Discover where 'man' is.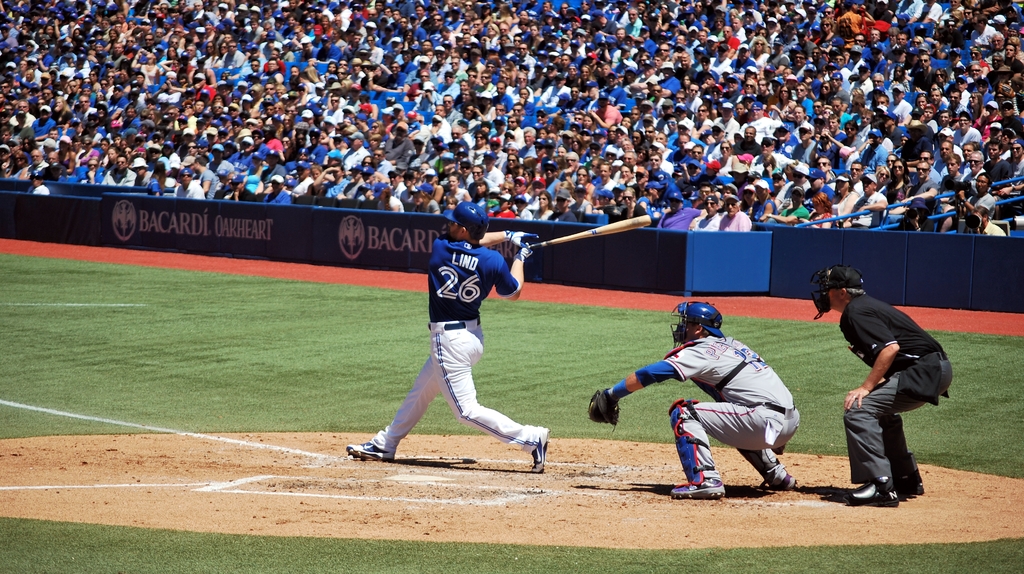
Discovered at box=[855, 129, 888, 172].
